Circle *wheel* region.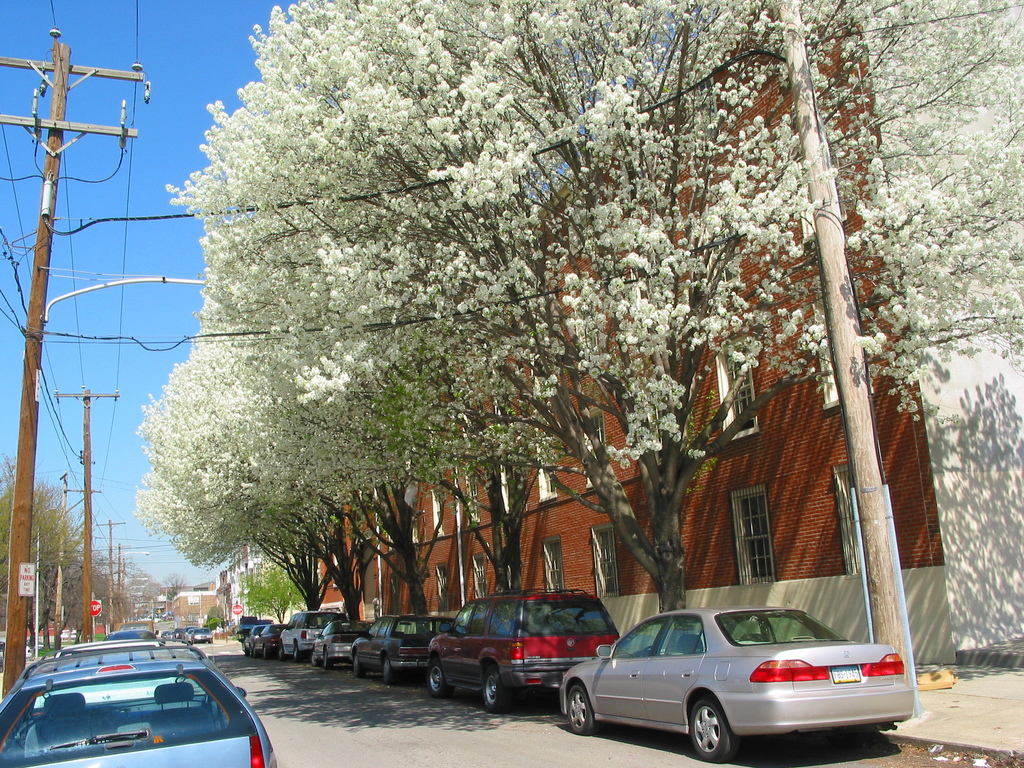
Region: {"left": 352, "top": 652, "right": 360, "bottom": 679}.
